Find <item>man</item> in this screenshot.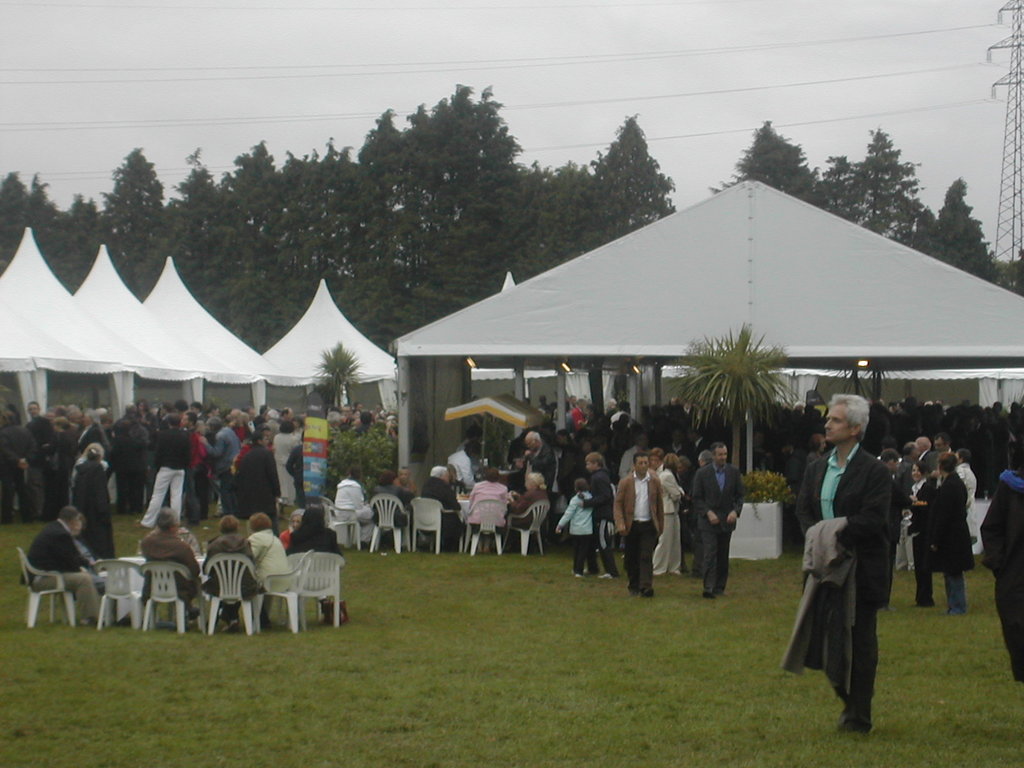
The bounding box for <item>man</item> is detection(931, 430, 957, 456).
